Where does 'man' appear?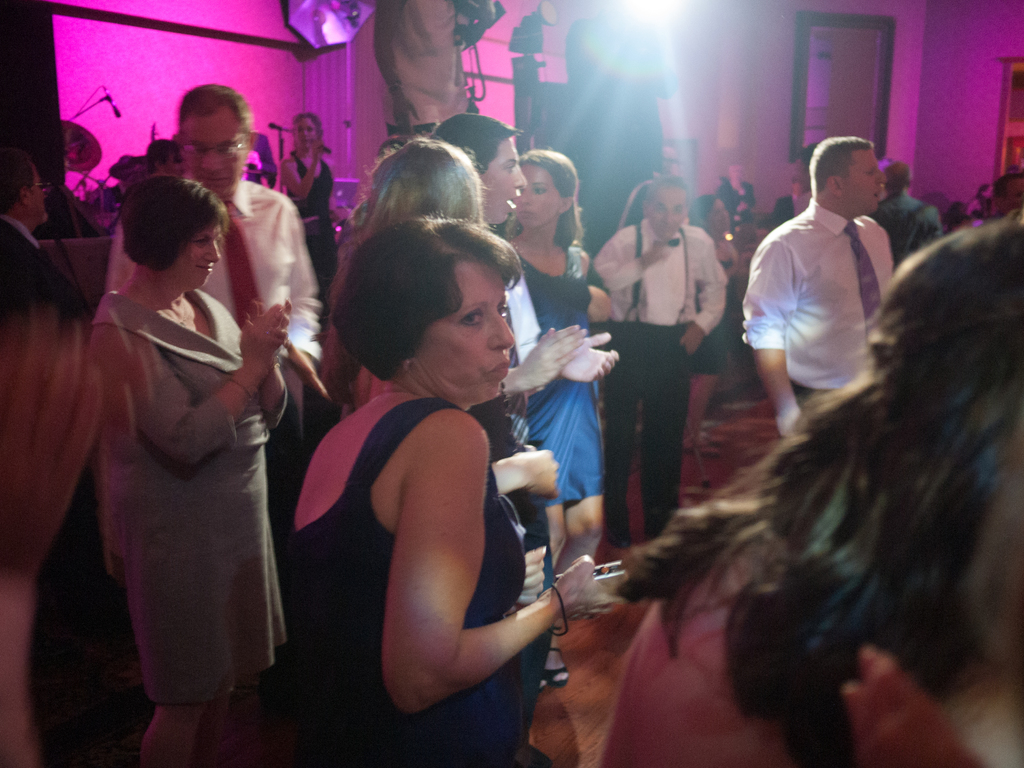
Appears at rect(737, 128, 913, 448).
